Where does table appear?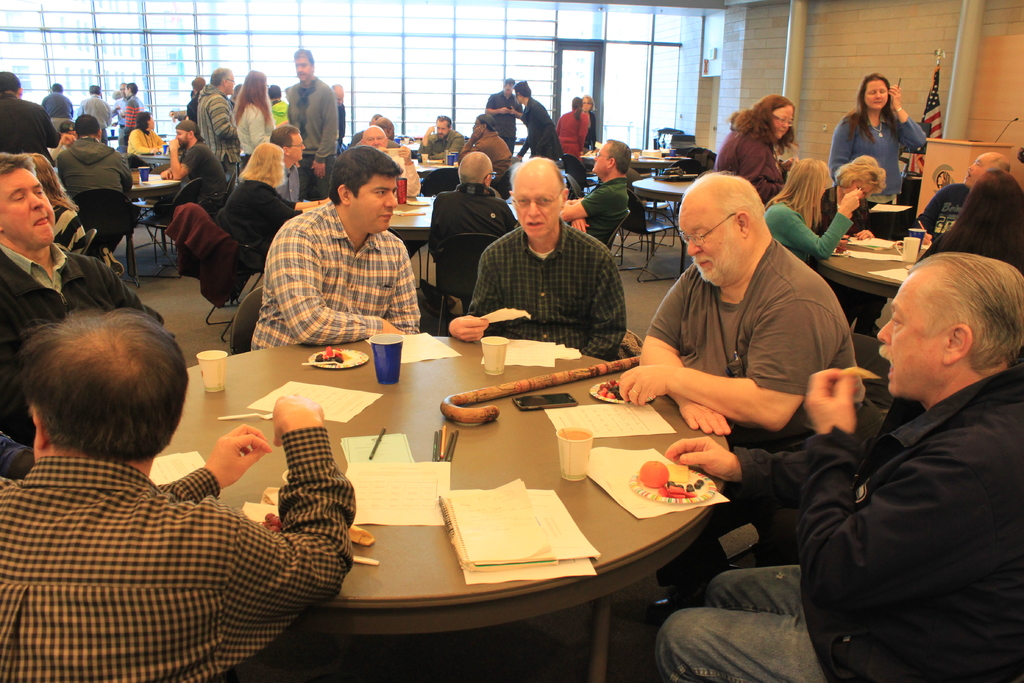
Appears at 381:191:442:237.
